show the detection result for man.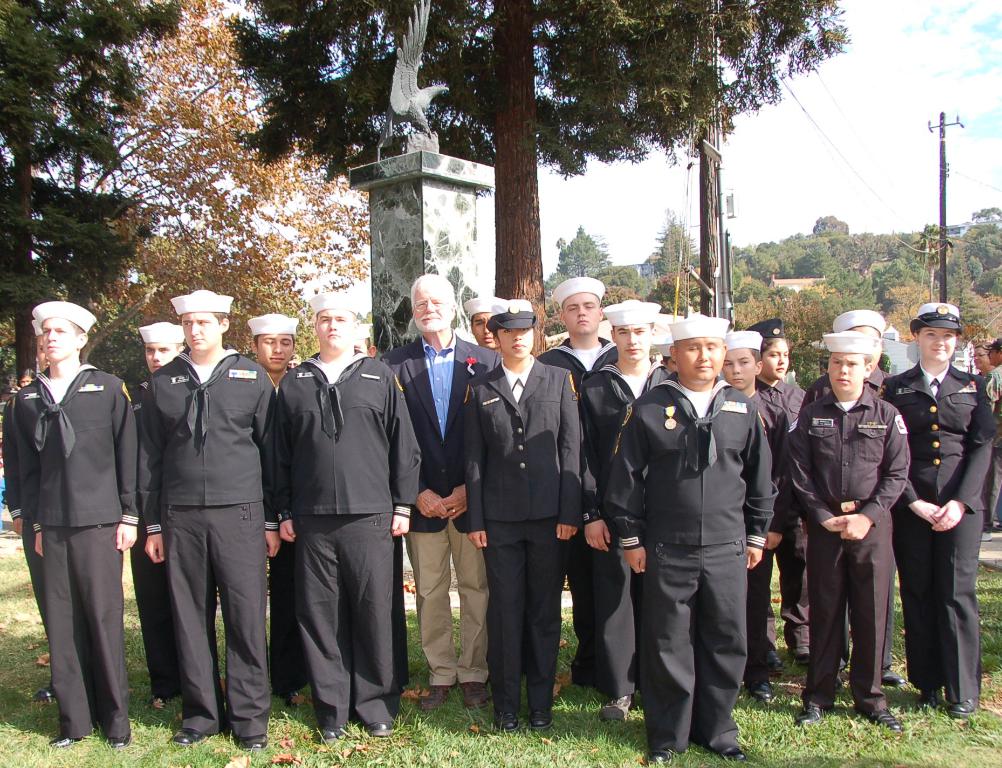
Rect(791, 330, 912, 724).
